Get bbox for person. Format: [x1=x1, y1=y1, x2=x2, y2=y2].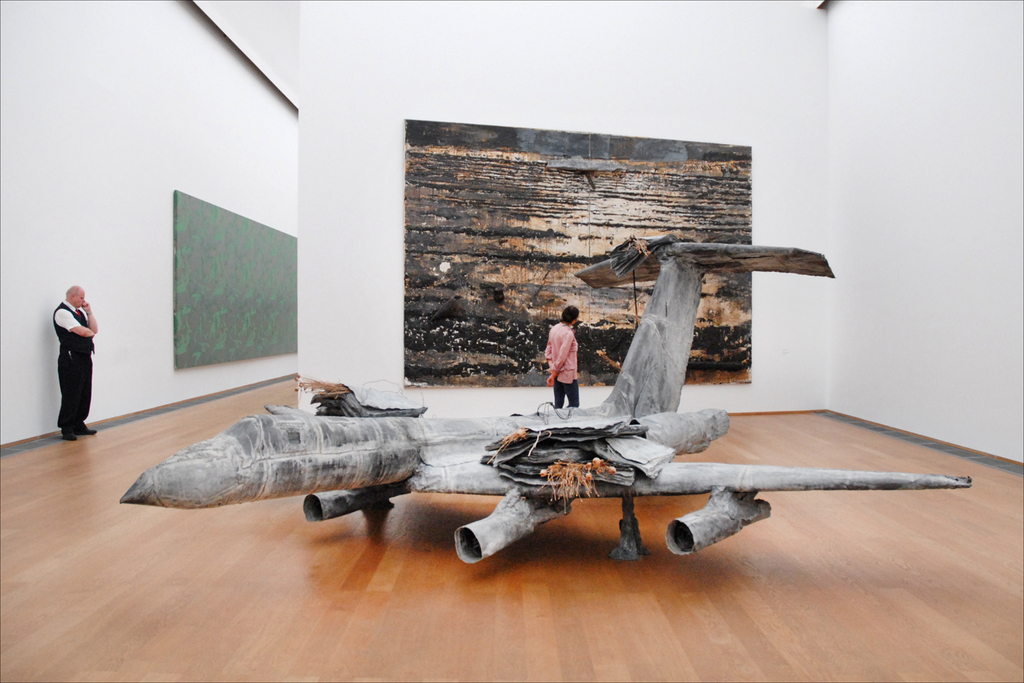
[x1=544, y1=307, x2=581, y2=396].
